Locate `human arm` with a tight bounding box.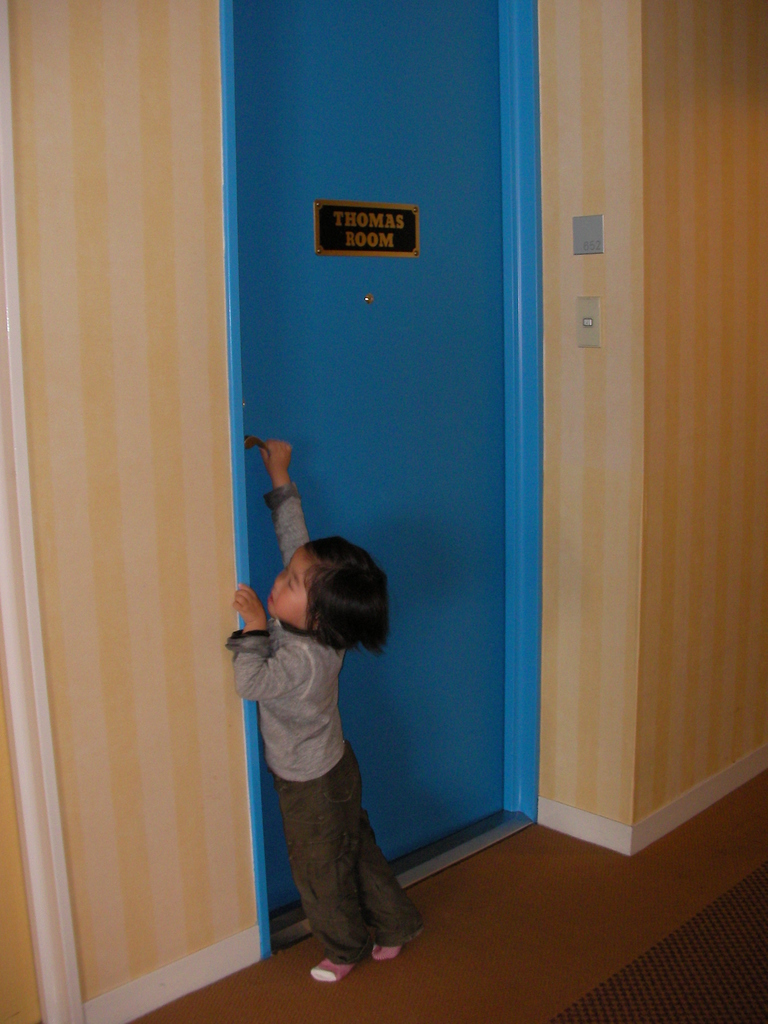
bbox=(250, 419, 319, 563).
